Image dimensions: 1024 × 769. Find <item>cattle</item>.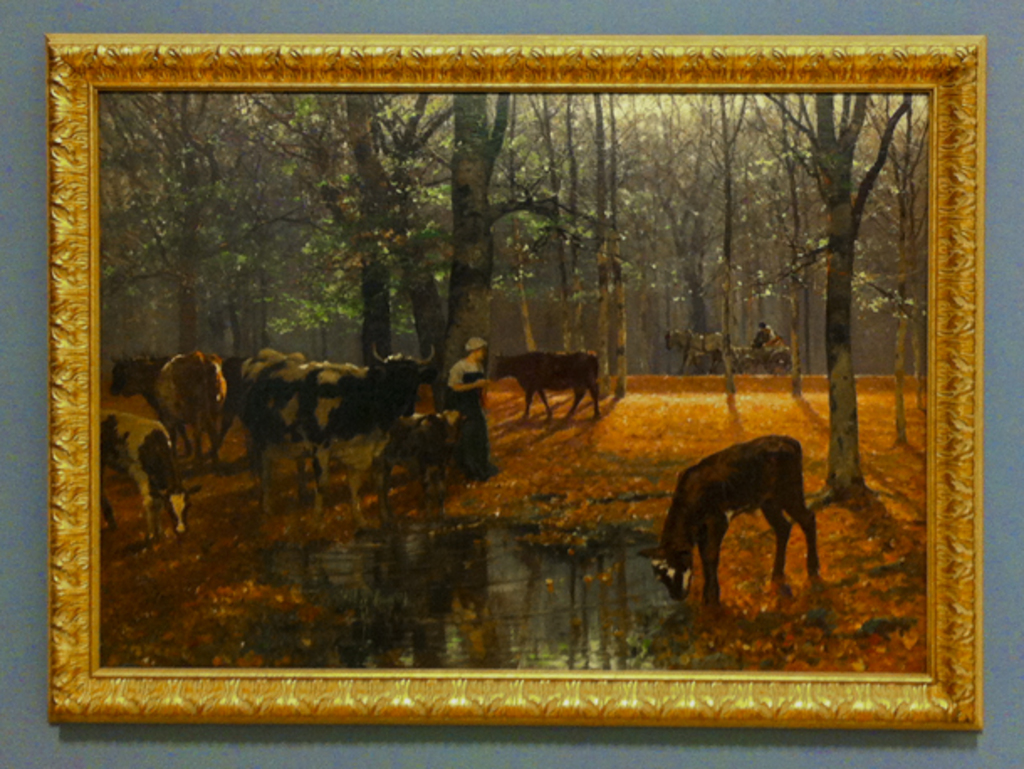
rect(250, 339, 435, 527).
